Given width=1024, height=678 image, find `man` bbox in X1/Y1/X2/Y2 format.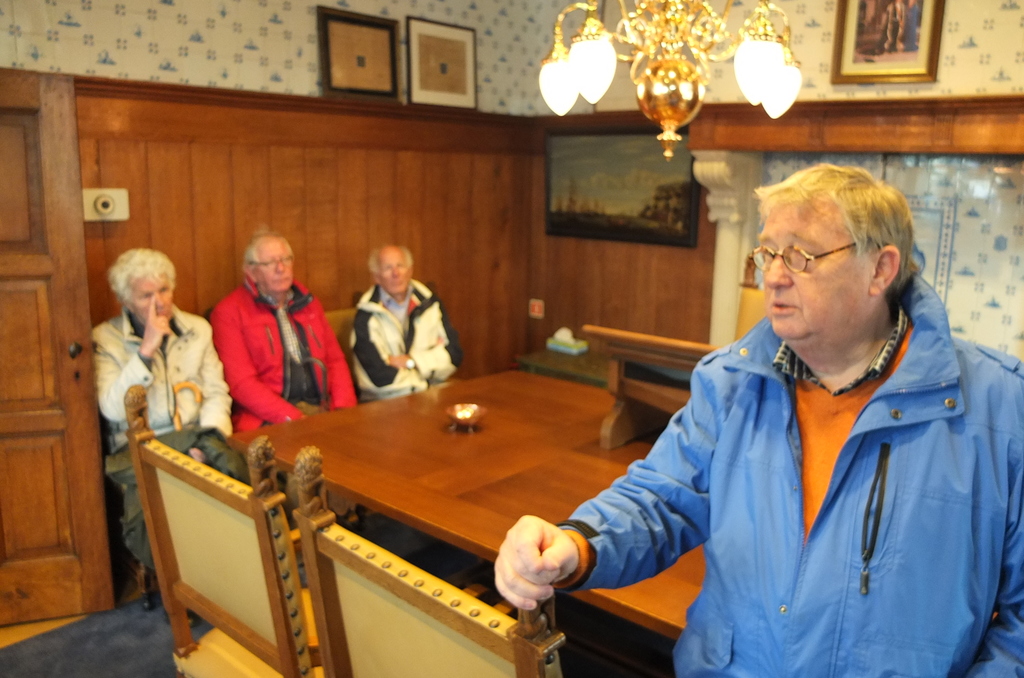
207/227/371/427.
